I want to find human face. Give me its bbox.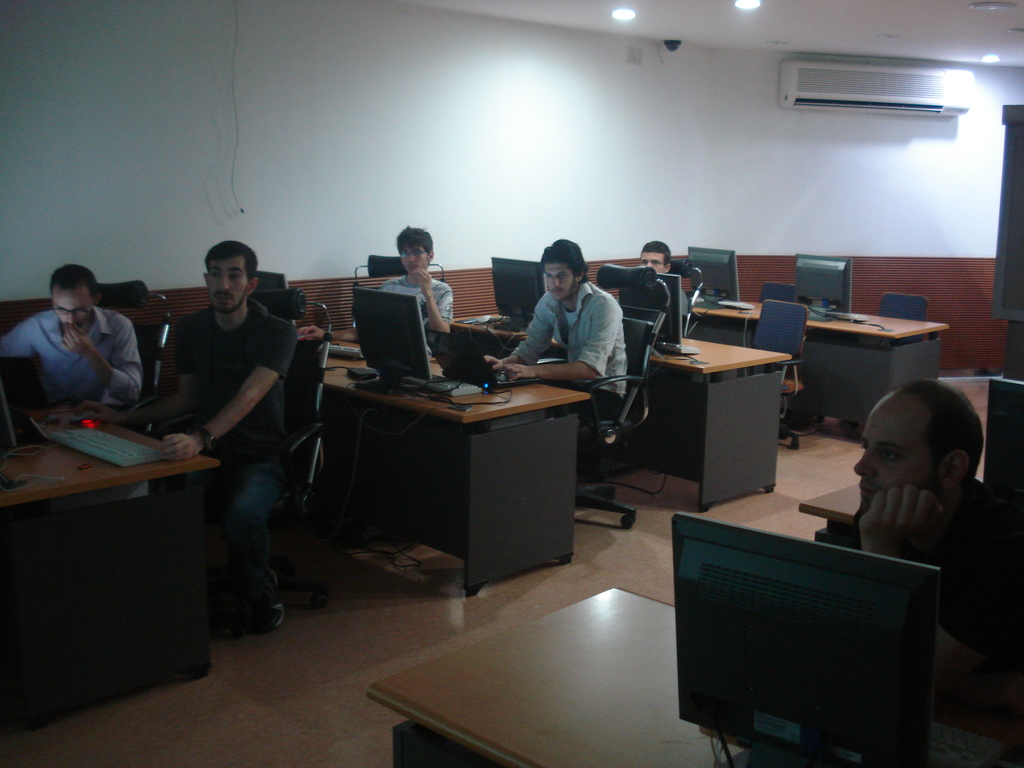
bbox(543, 264, 574, 298).
